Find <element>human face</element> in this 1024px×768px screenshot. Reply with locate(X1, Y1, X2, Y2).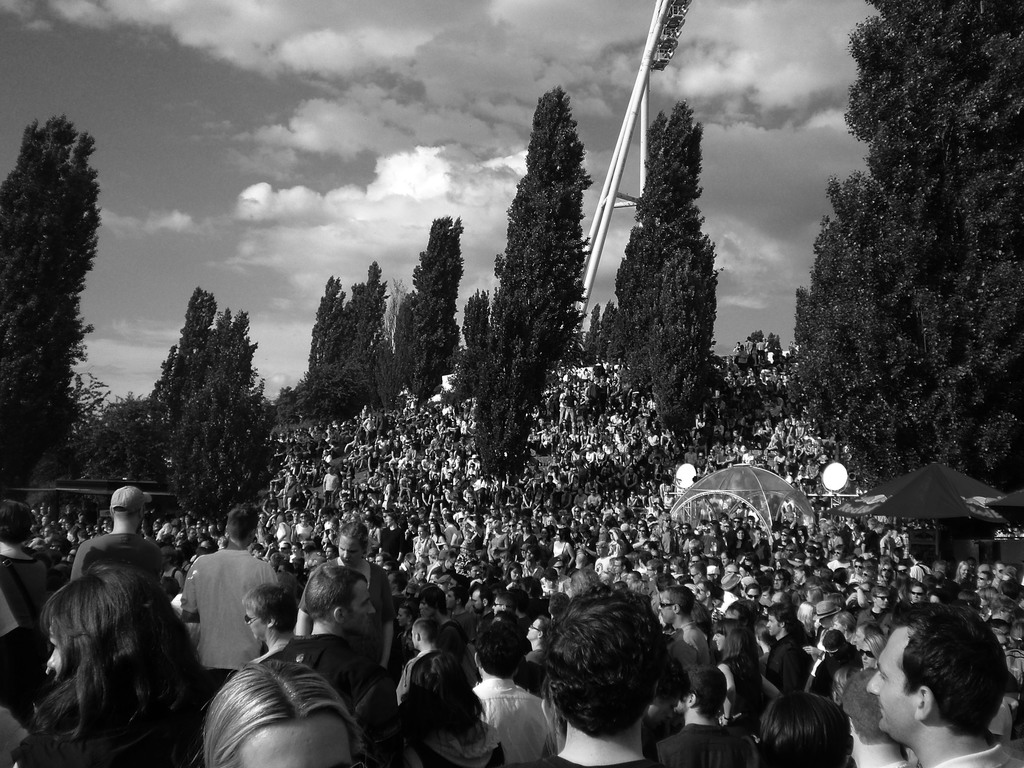
locate(339, 535, 361, 566).
